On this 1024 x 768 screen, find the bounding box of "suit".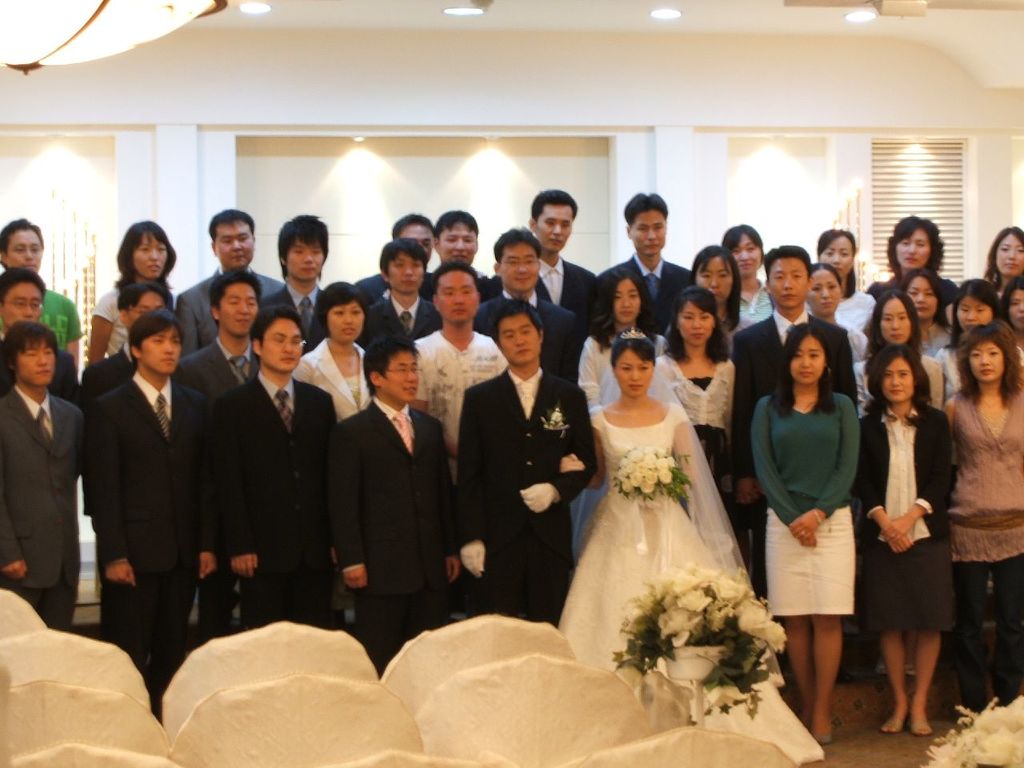
Bounding box: crop(593, 251, 689, 339).
